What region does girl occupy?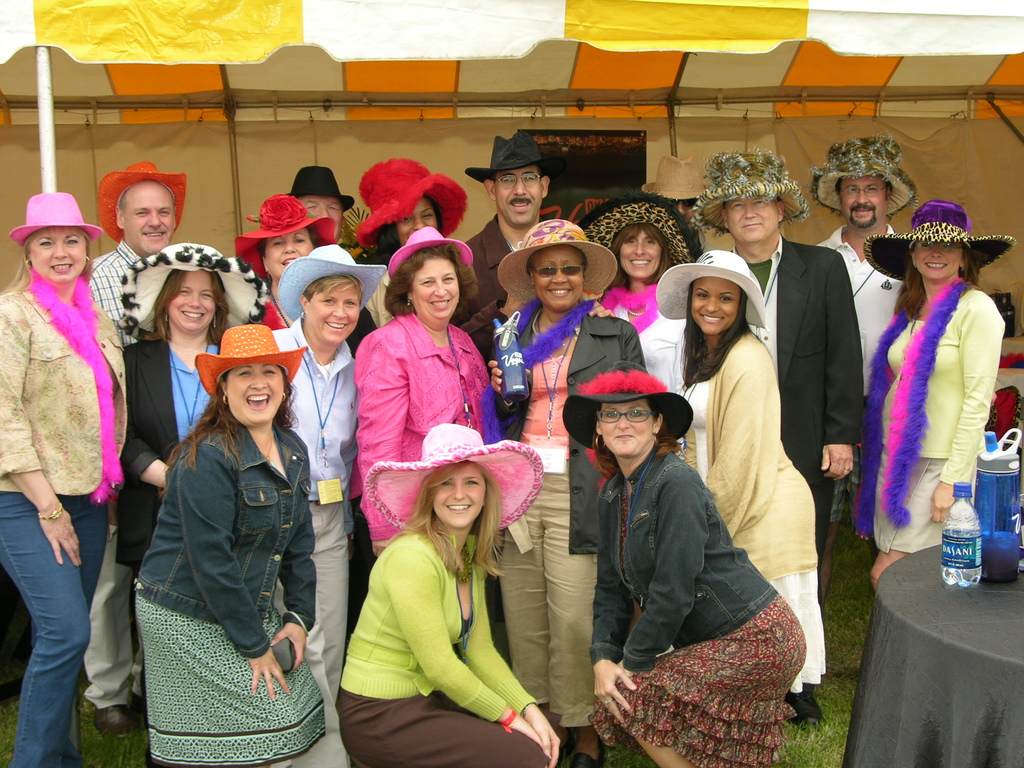
rect(337, 424, 559, 767).
